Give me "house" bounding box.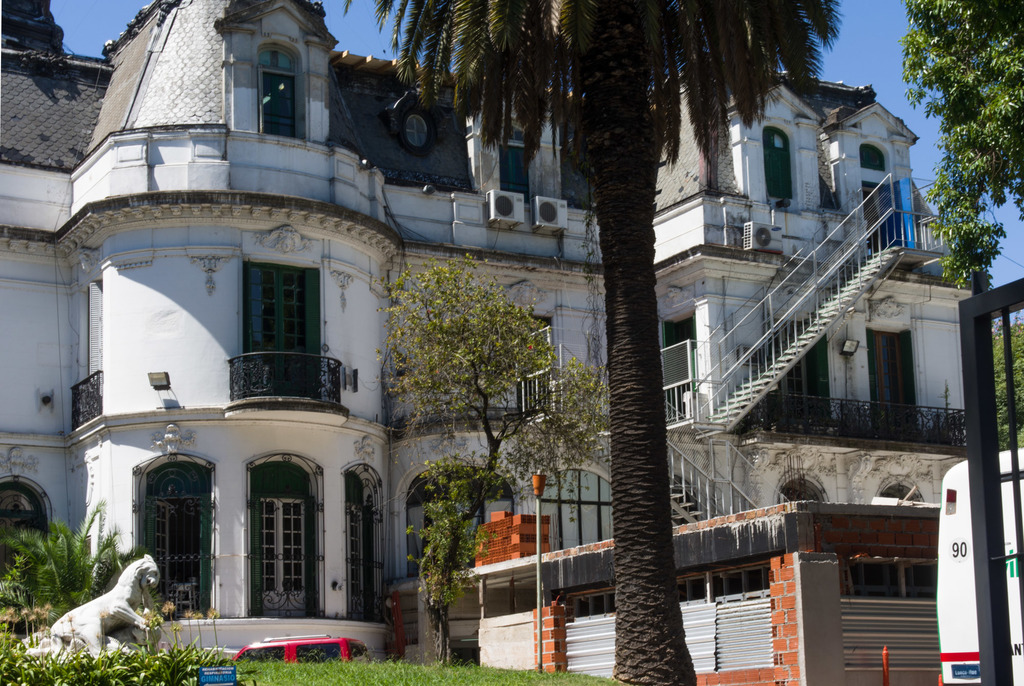
[left=20, top=13, right=948, bottom=659].
